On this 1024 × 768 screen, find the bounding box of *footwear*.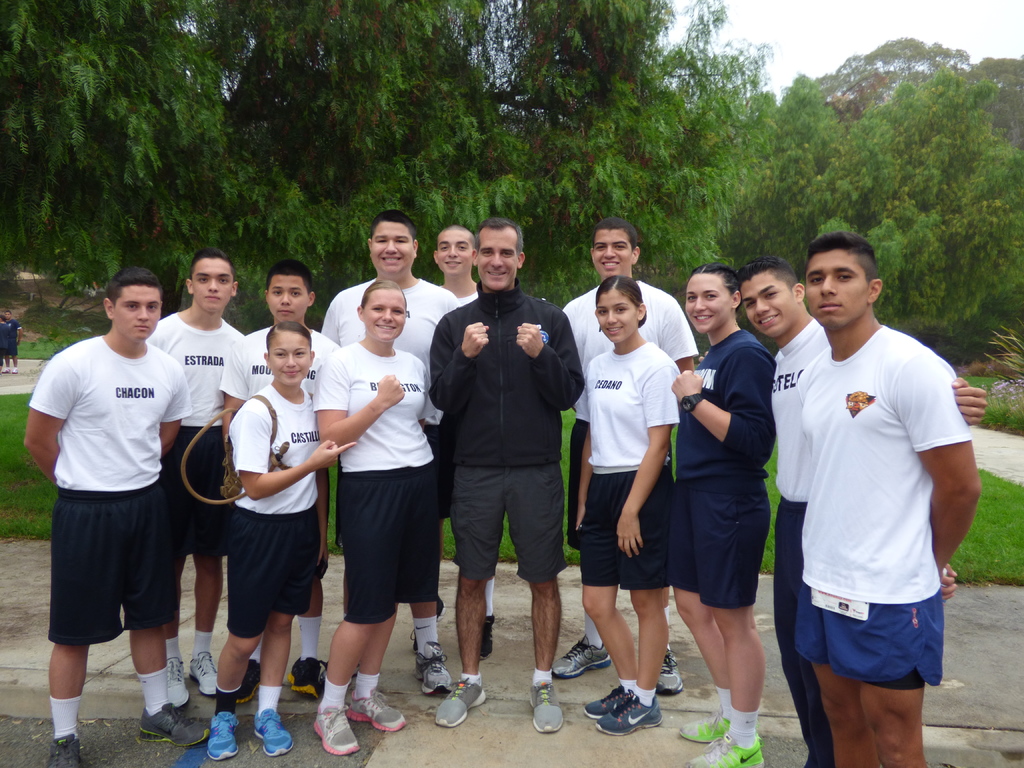
Bounding box: <box>477,613,496,663</box>.
